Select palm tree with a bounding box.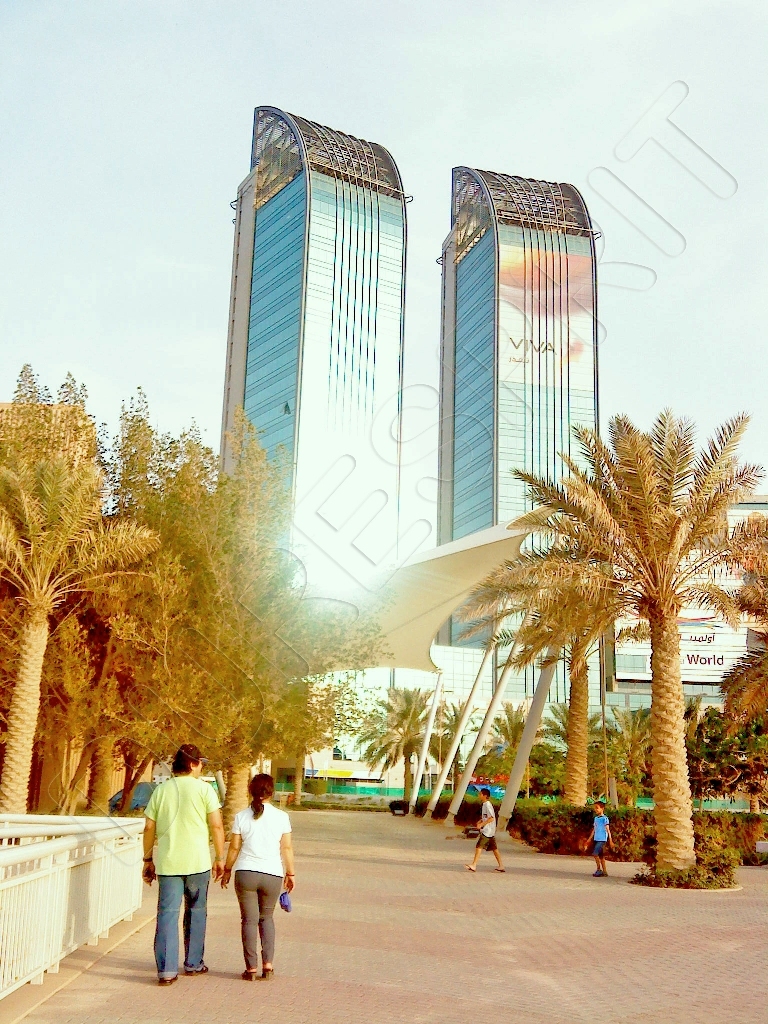
[604,688,666,794].
